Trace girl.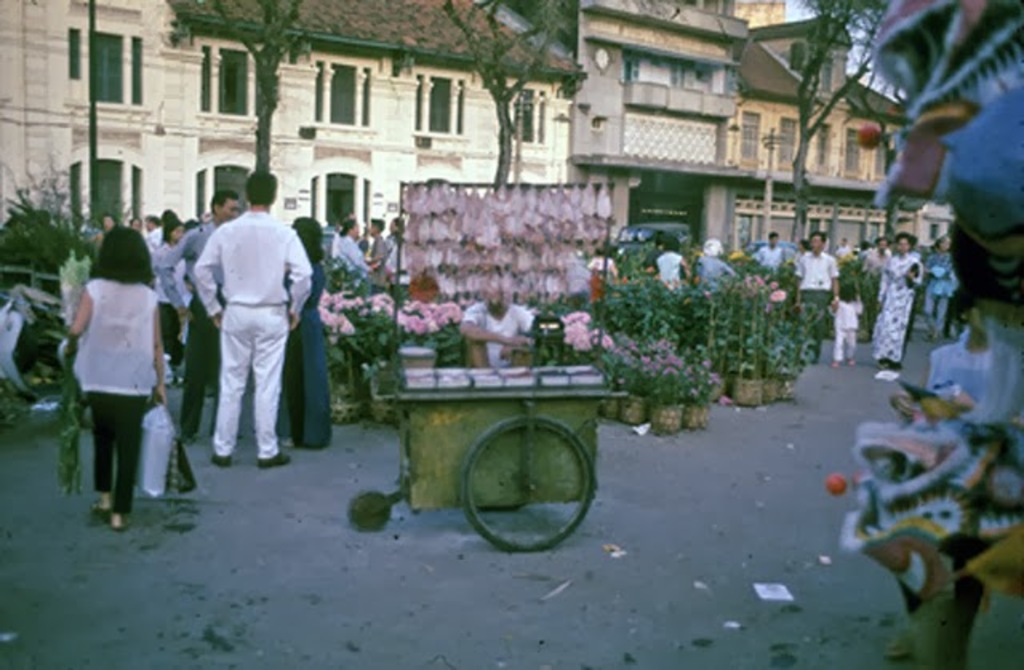
Traced to x1=830, y1=281, x2=864, y2=368.
